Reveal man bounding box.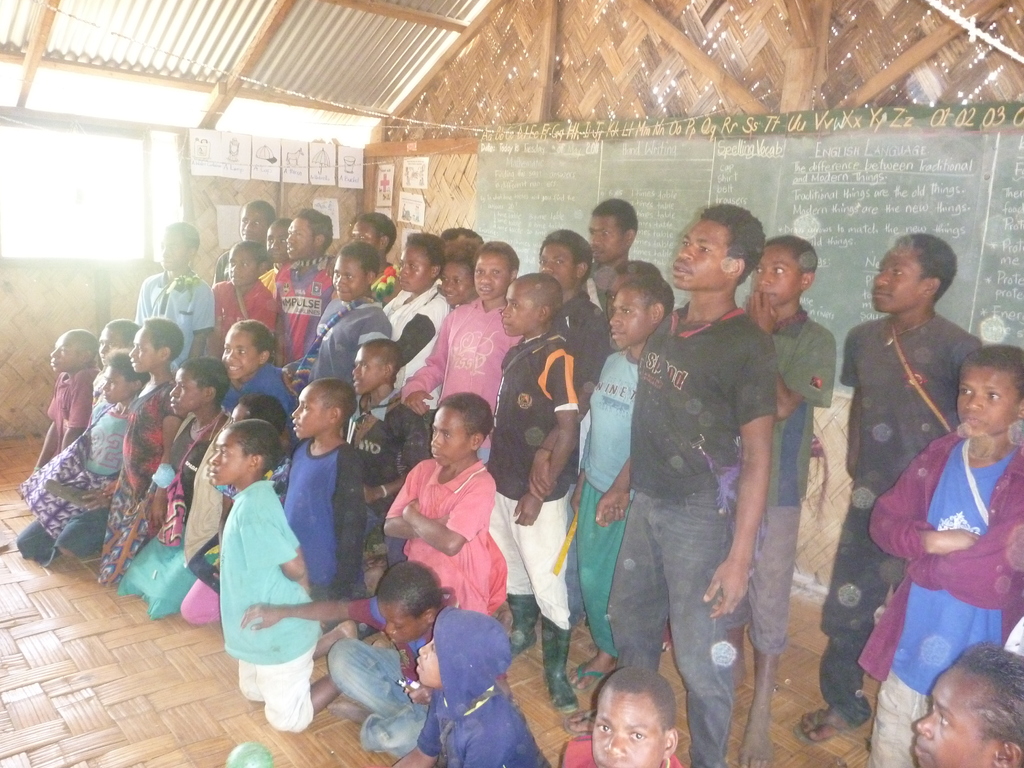
Revealed: region(591, 205, 804, 747).
